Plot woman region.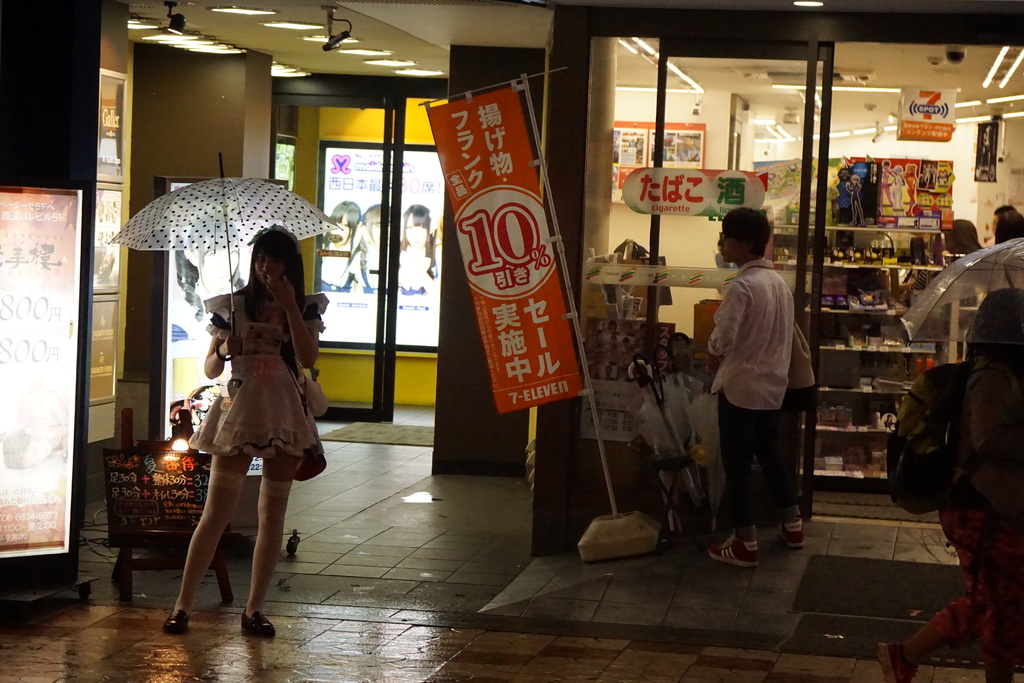
Plotted at rect(396, 204, 433, 295).
